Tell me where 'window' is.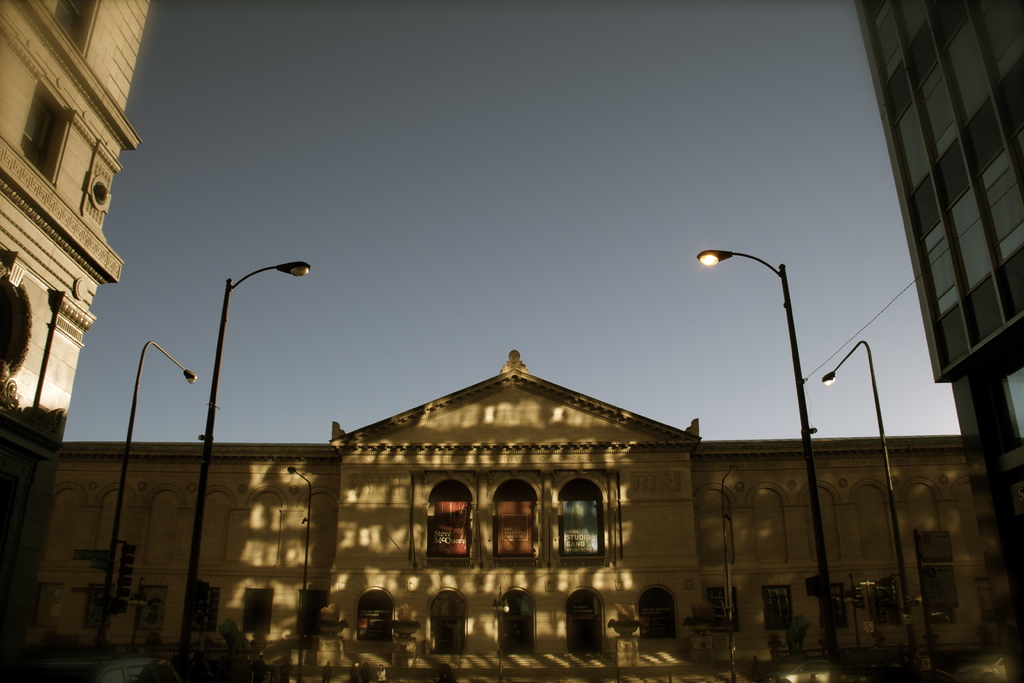
'window' is at l=930, t=609, r=957, b=623.
